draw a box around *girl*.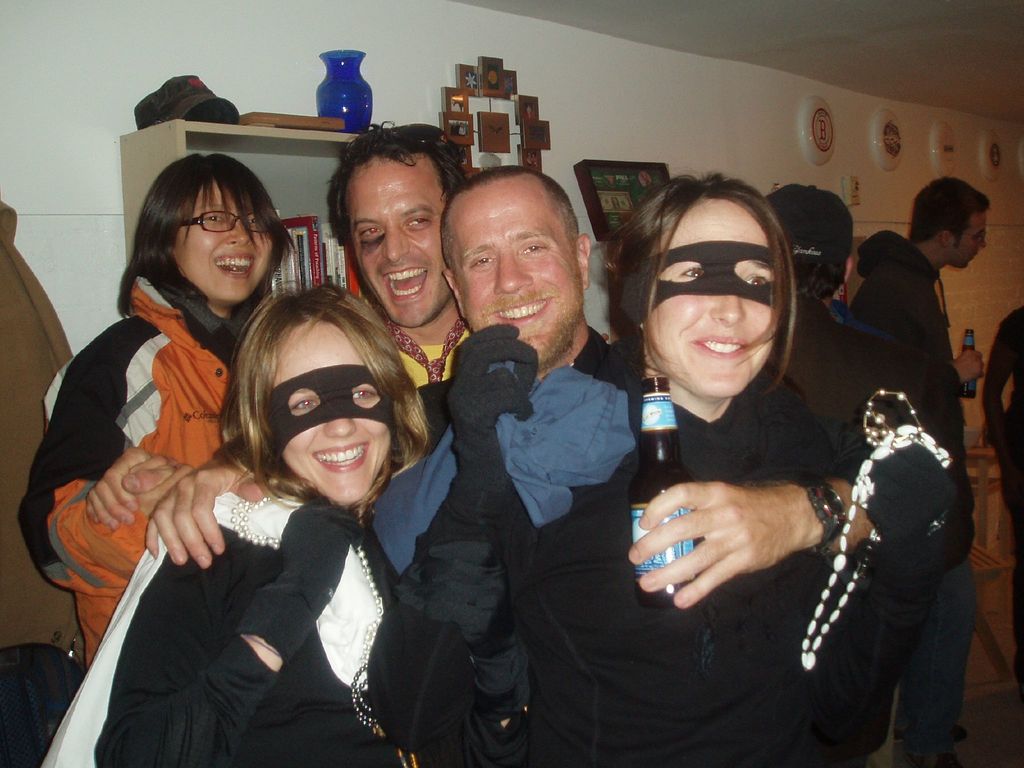
bbox(17, 150, 303, 664).
